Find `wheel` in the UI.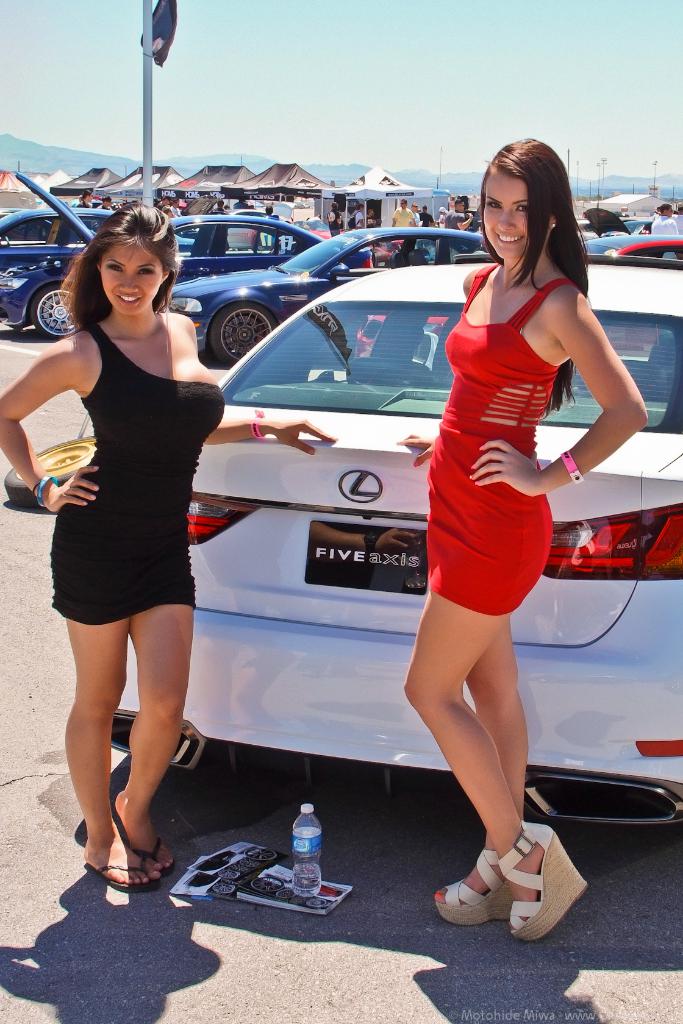
UI element at <bbox>29, 283, 80, 339</bbox>.
